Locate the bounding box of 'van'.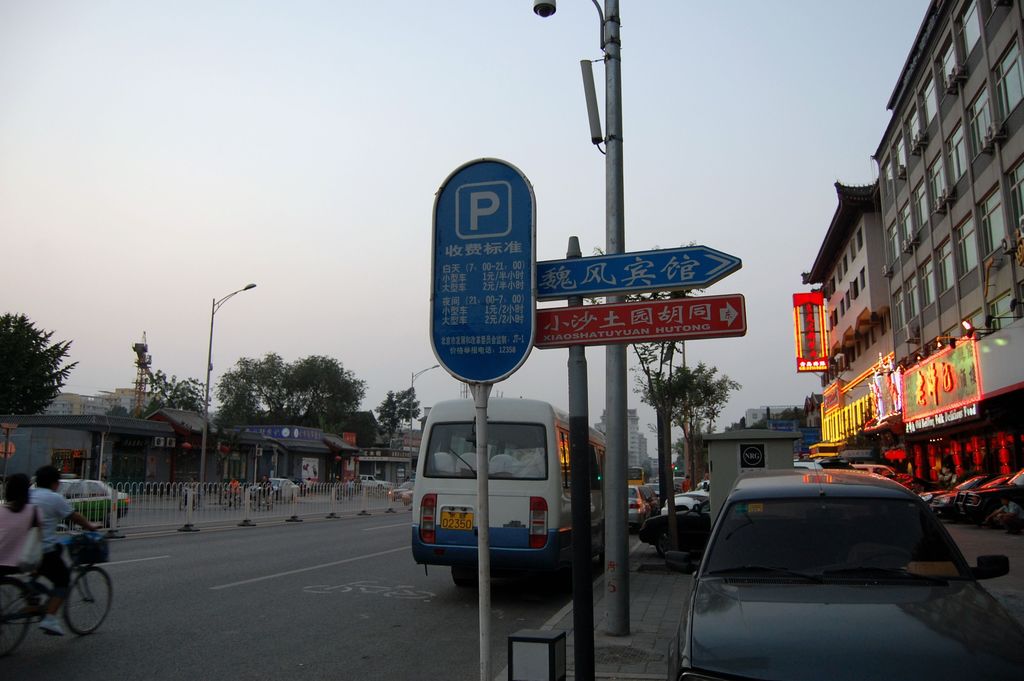
Bounding box: region(410, 396, 602, 590).
